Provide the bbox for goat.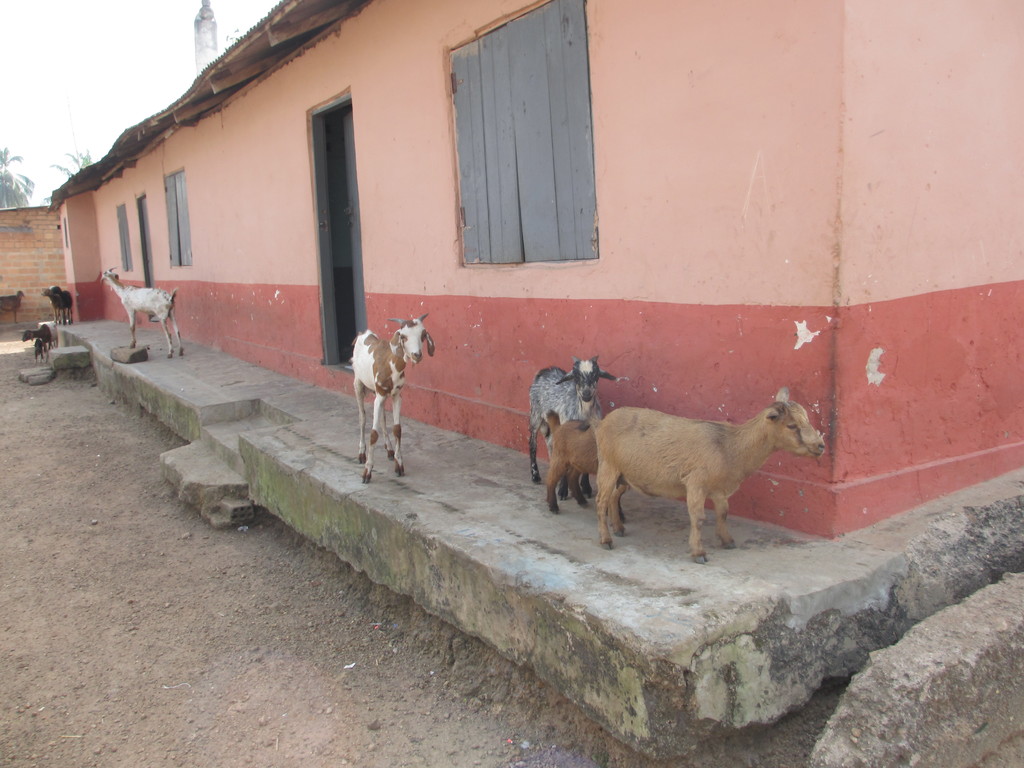
[40, 287, 61, 320].
